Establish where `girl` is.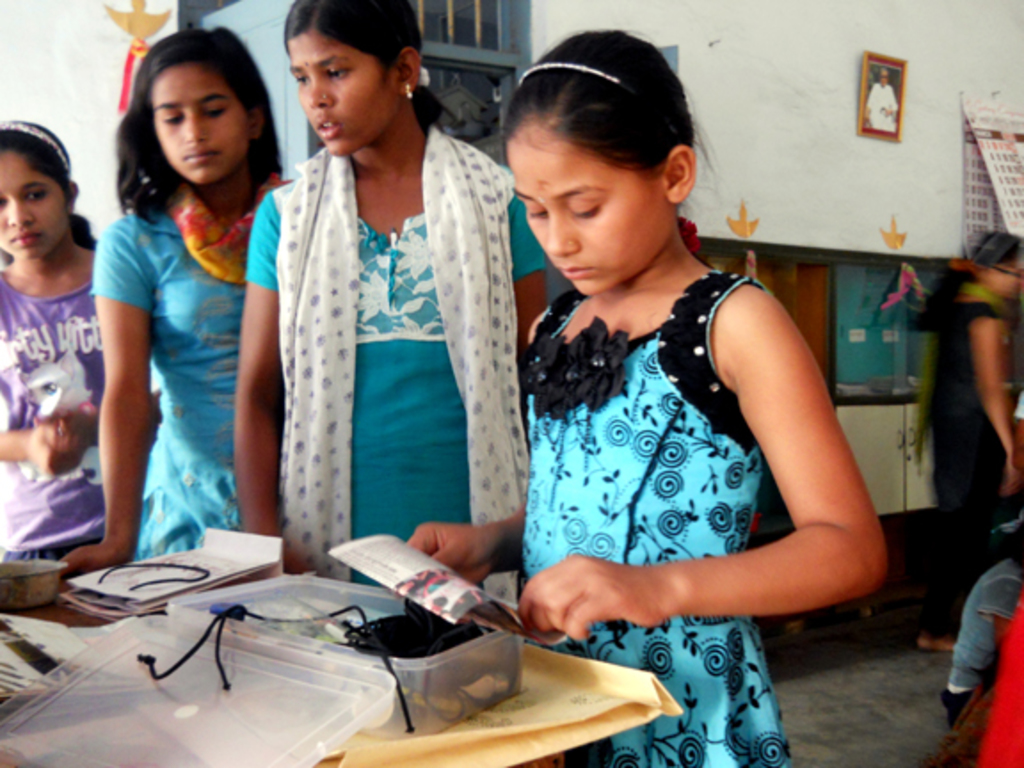
Established at bbox=[411, 28, 889, 766].
